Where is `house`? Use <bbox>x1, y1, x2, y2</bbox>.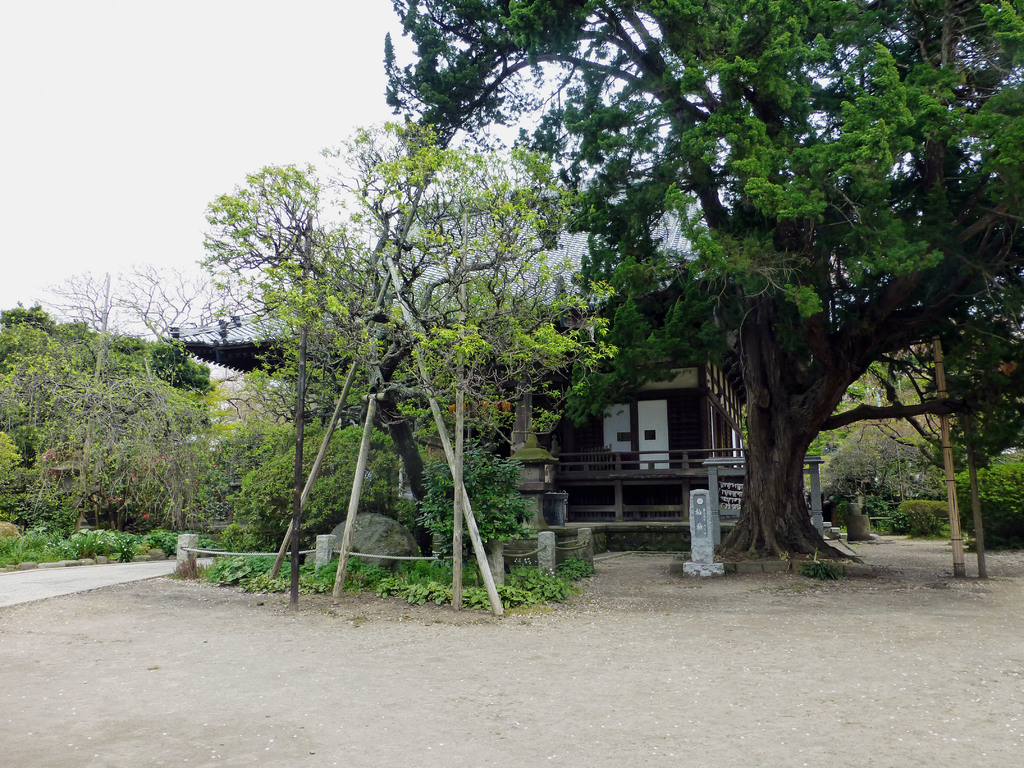
<bbox>193, 101, 973, 588</bbox>.
